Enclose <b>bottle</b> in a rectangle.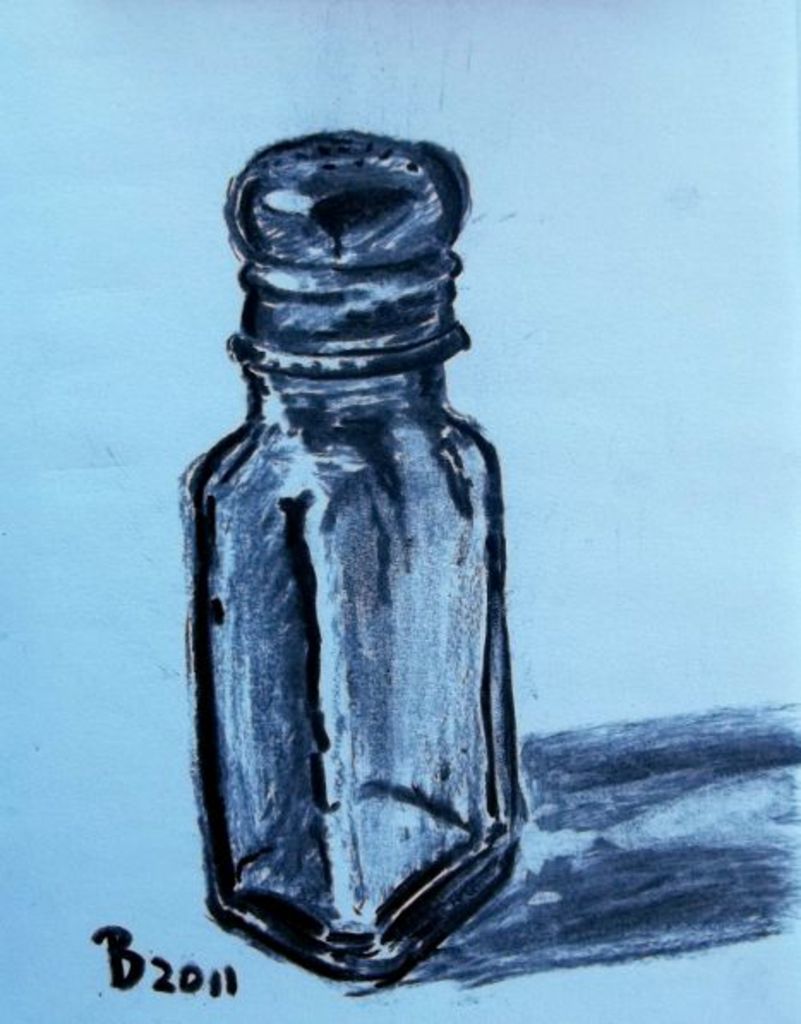
detection(185, 132, 513, 981).
